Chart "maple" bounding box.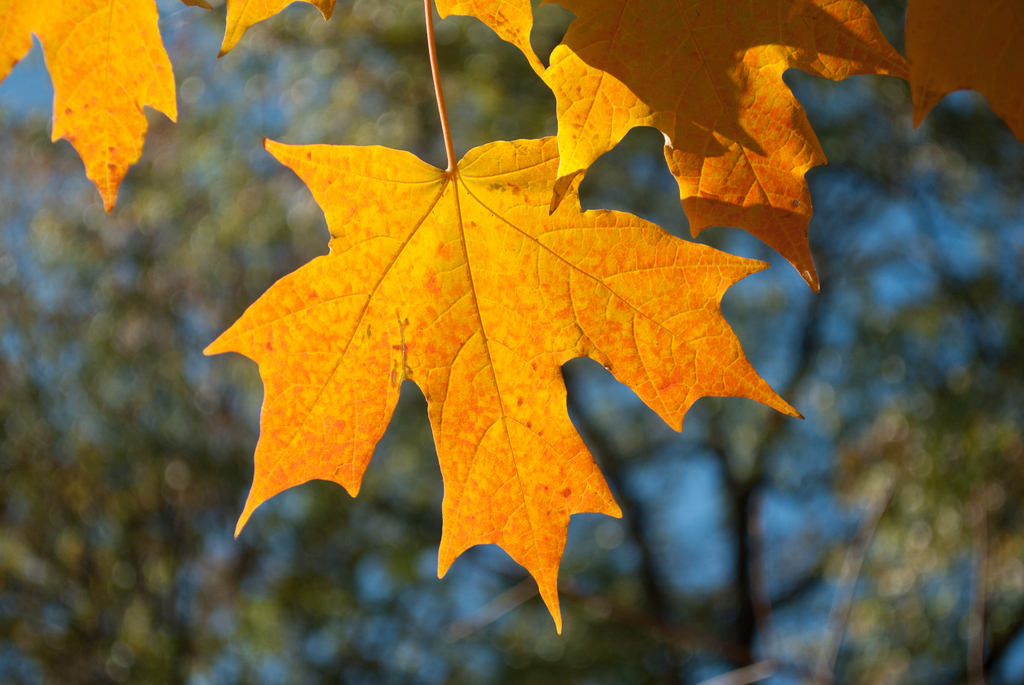
Charted: locate(184, 0, 337, 56).
